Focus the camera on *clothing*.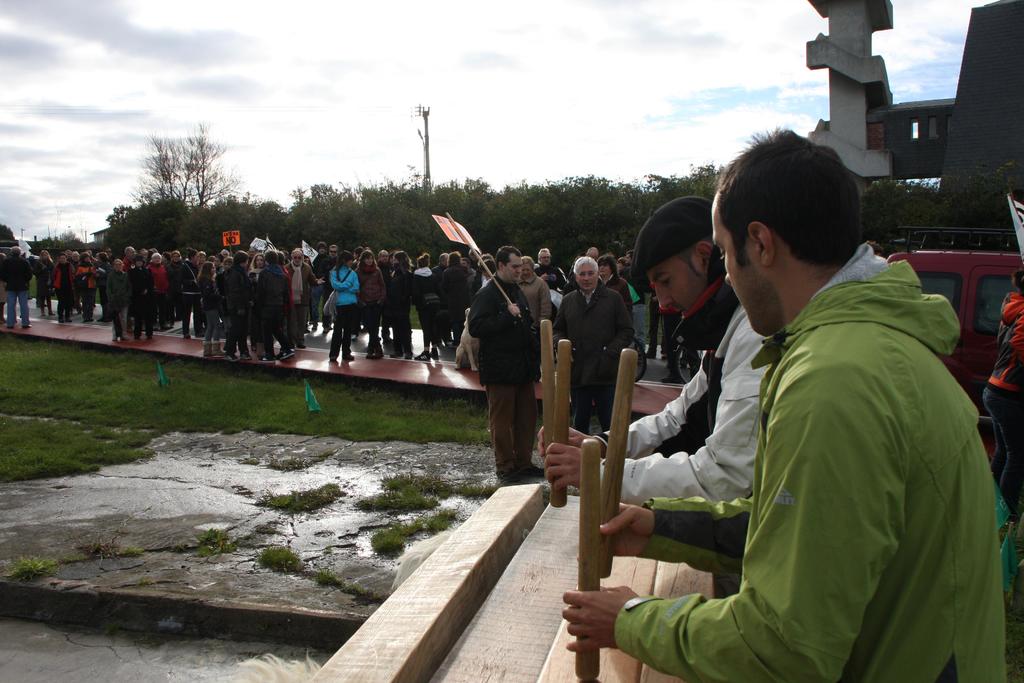
Focus region: box=[514, 275, 553, 331].
